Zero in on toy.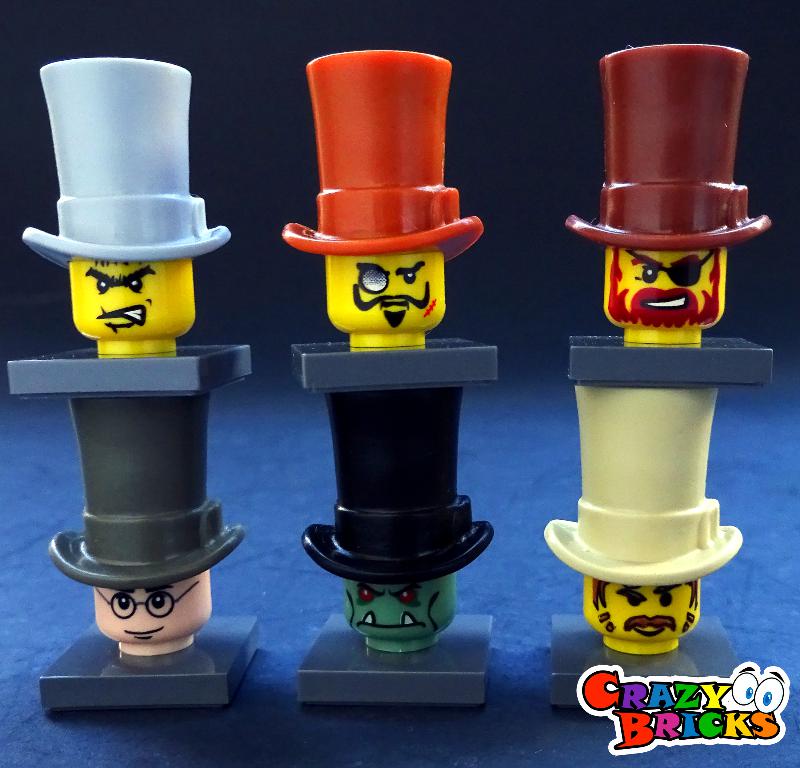
Zeroed in: region(530, 80, 771, 634).
